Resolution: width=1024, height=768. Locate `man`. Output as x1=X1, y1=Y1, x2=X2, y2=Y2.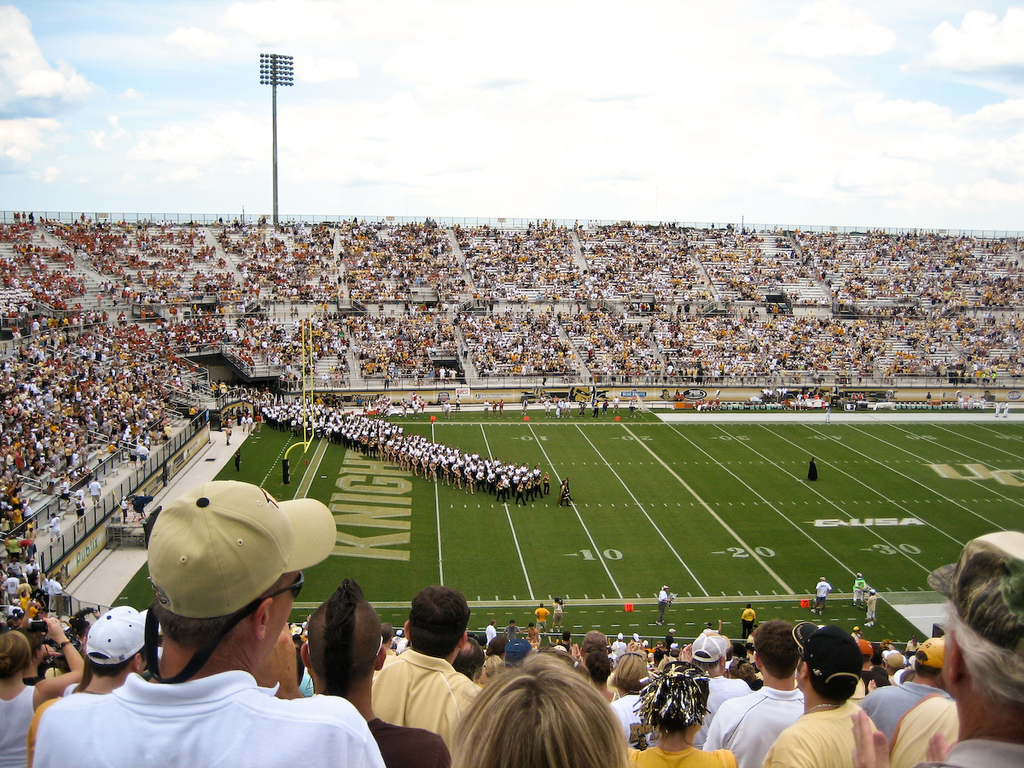
x1=857, y1=636, x2=947, y2=736.
